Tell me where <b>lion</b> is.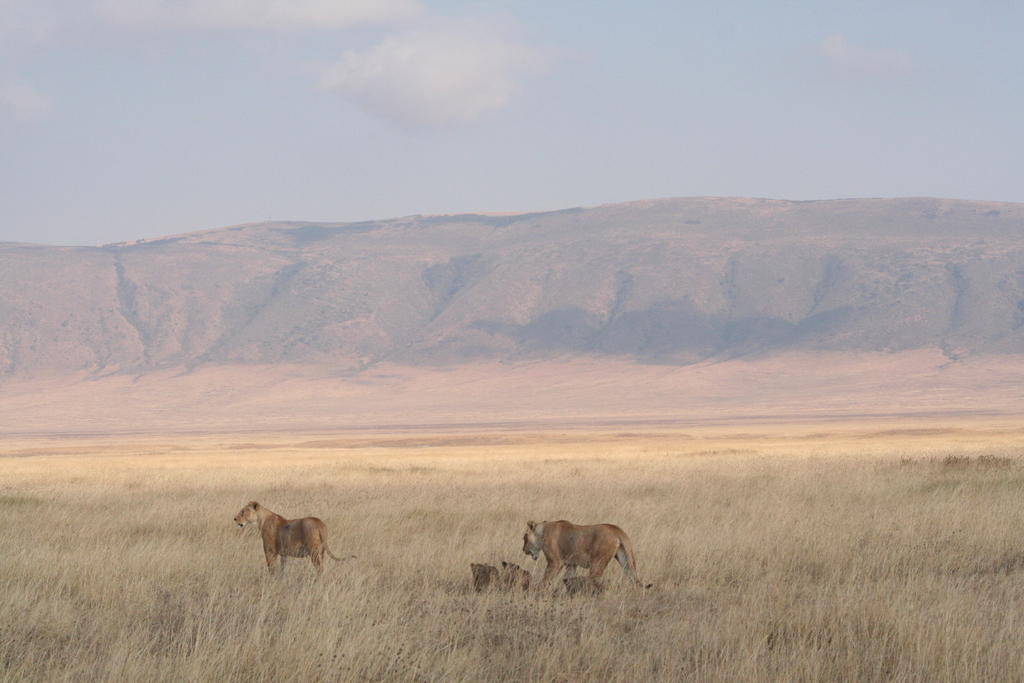
<b>lion</b> is at x1=509 y1=556 x2=539 y2=591.
